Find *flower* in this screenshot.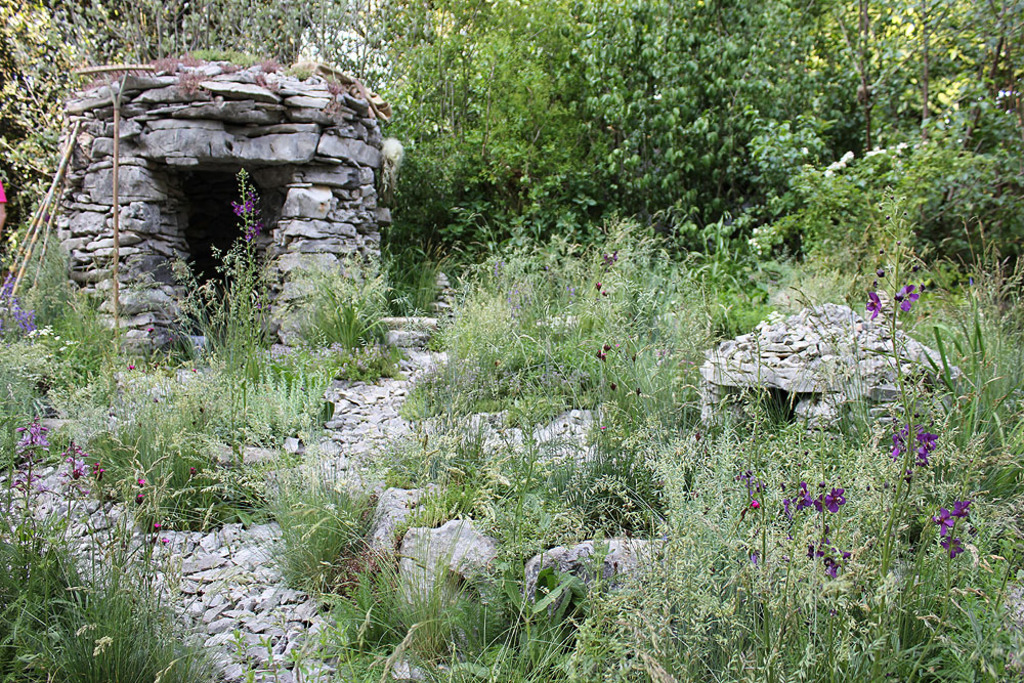
The bounding box for *flower* is {"x1": 91, "y1": 463, "x2": 105, "y2": 482}.
